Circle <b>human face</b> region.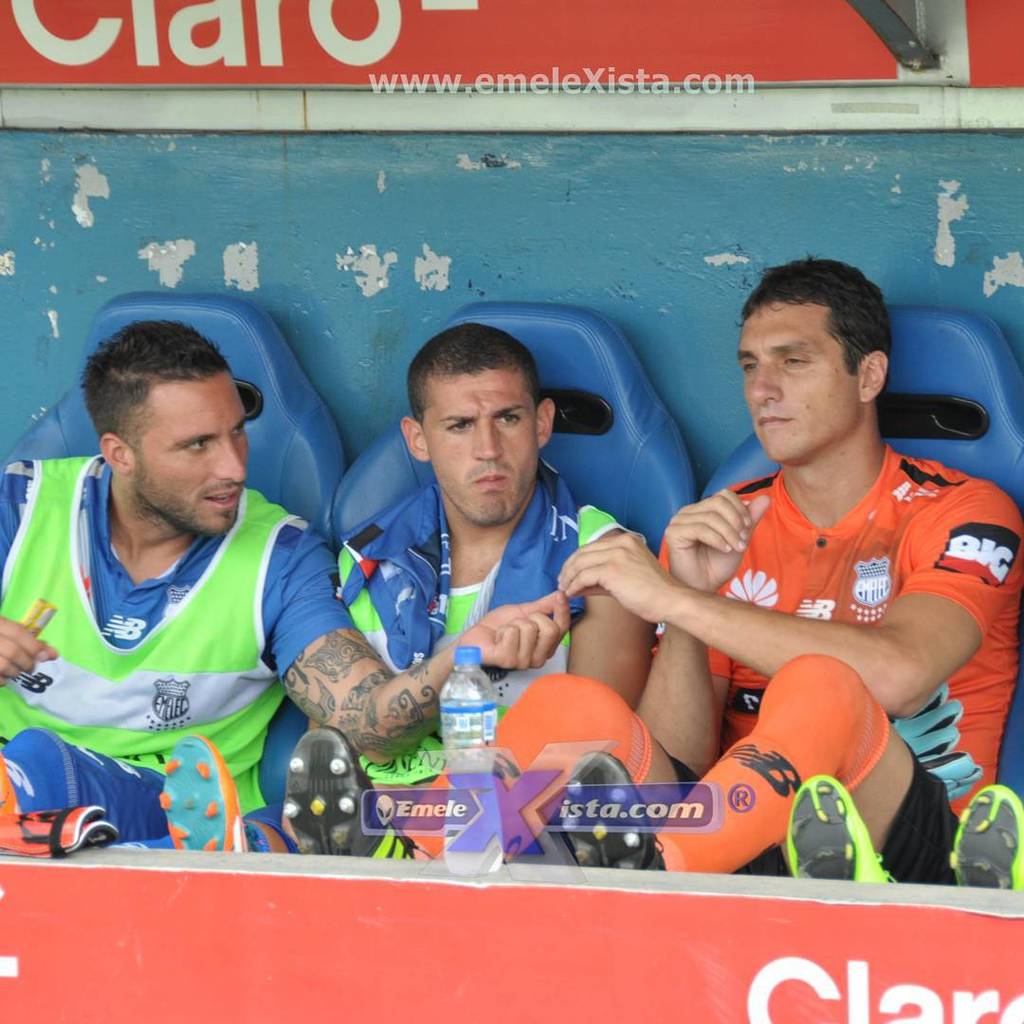
Region: box=[424, 378, 540, 523].
